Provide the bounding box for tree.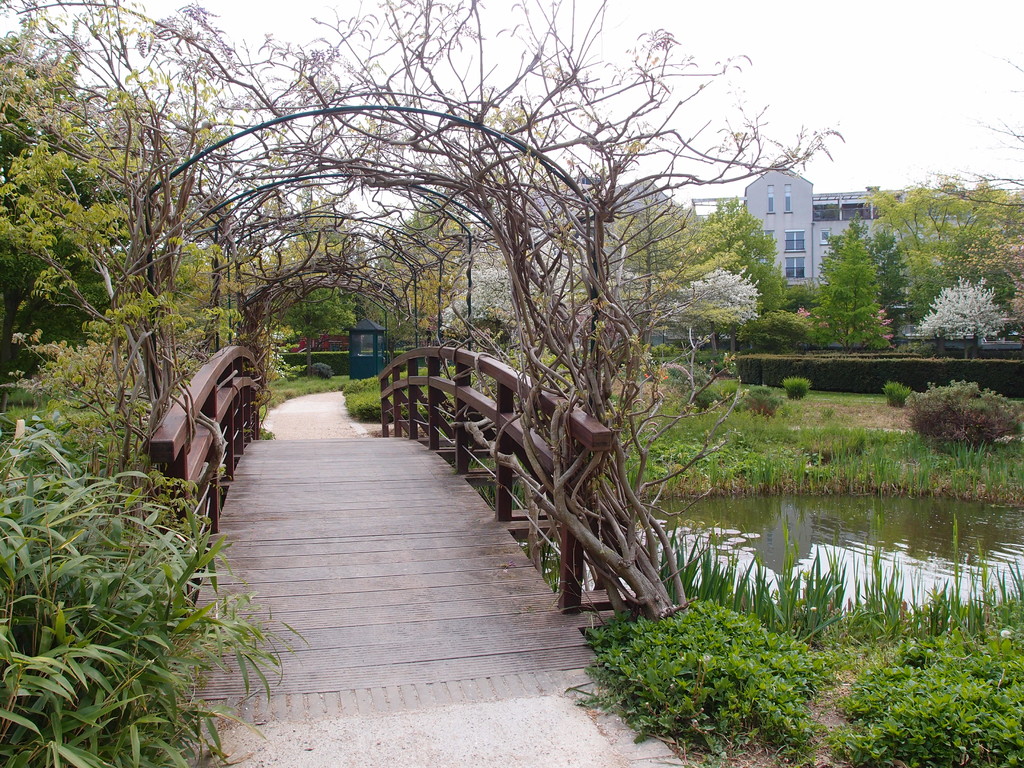
Rect(255, 234, 357, 380).
